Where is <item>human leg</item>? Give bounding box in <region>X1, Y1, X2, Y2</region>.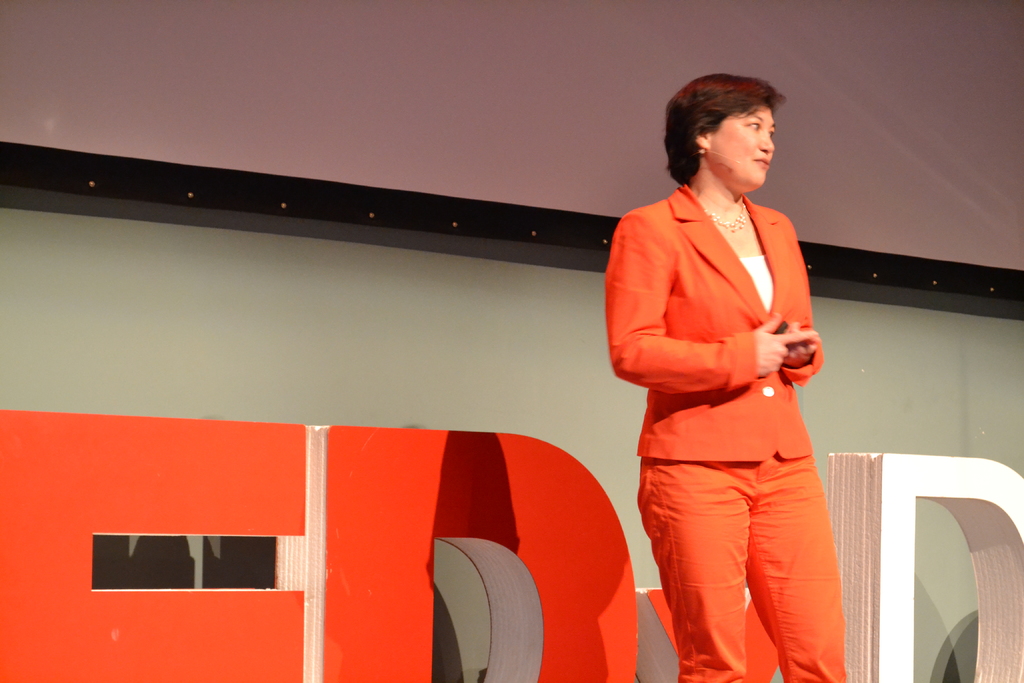
<region>753, 459, 840, 682</region>.
